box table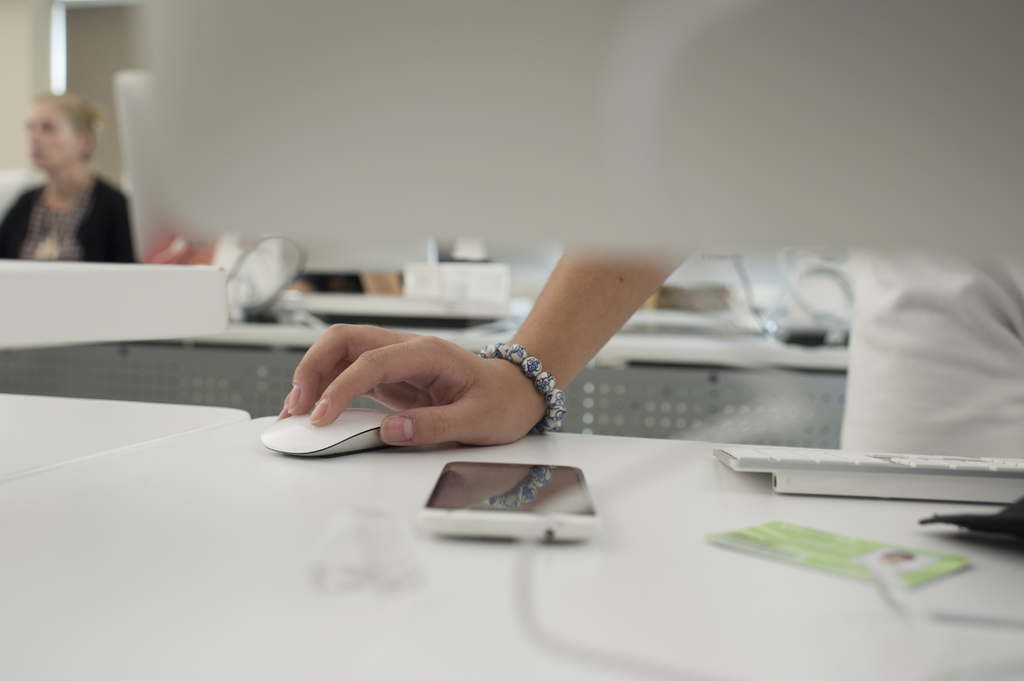
0 432 1023 650
